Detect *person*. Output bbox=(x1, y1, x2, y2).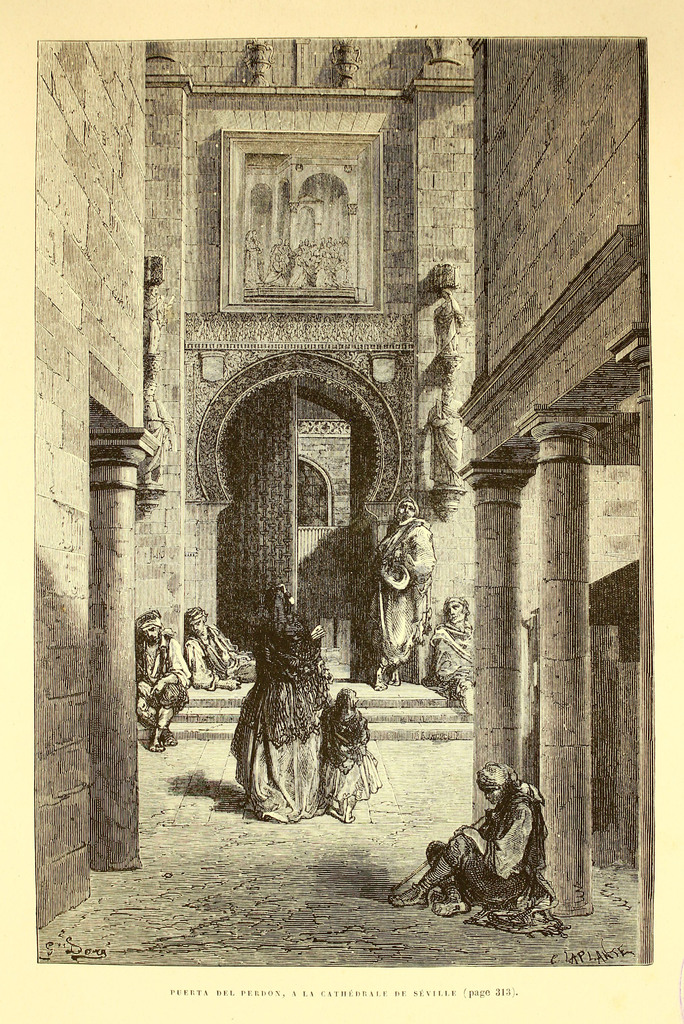
bbox=(424, 760, 548, 924).
